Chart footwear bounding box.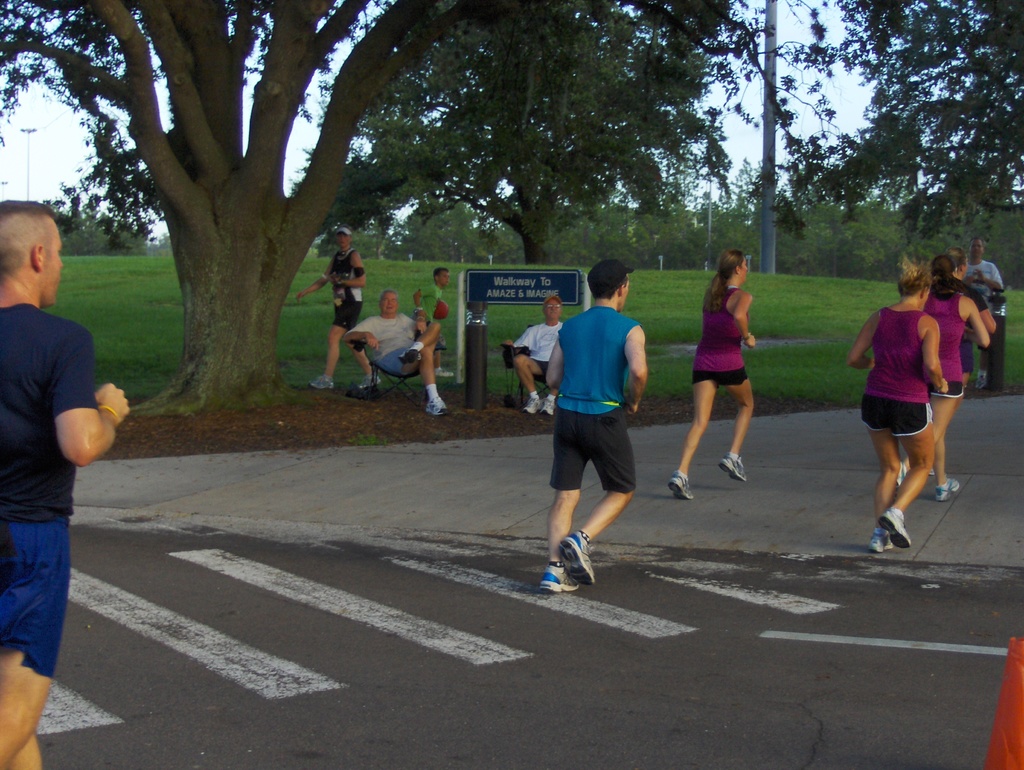
Charted: [544, 392, 557, 418].
